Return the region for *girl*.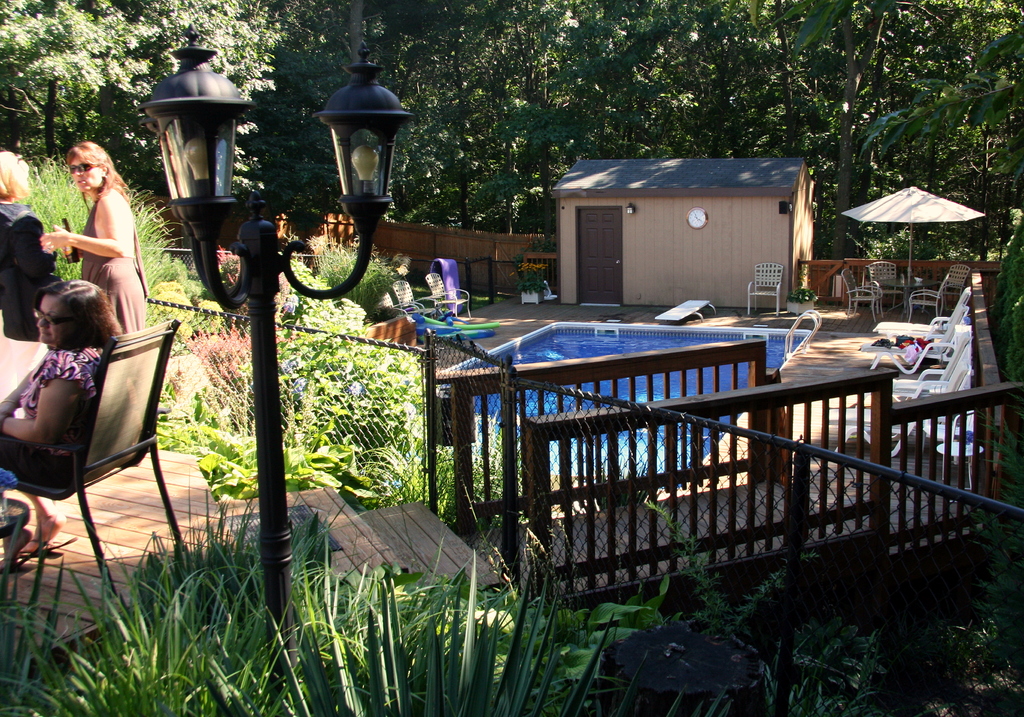
40,136,161,342.
